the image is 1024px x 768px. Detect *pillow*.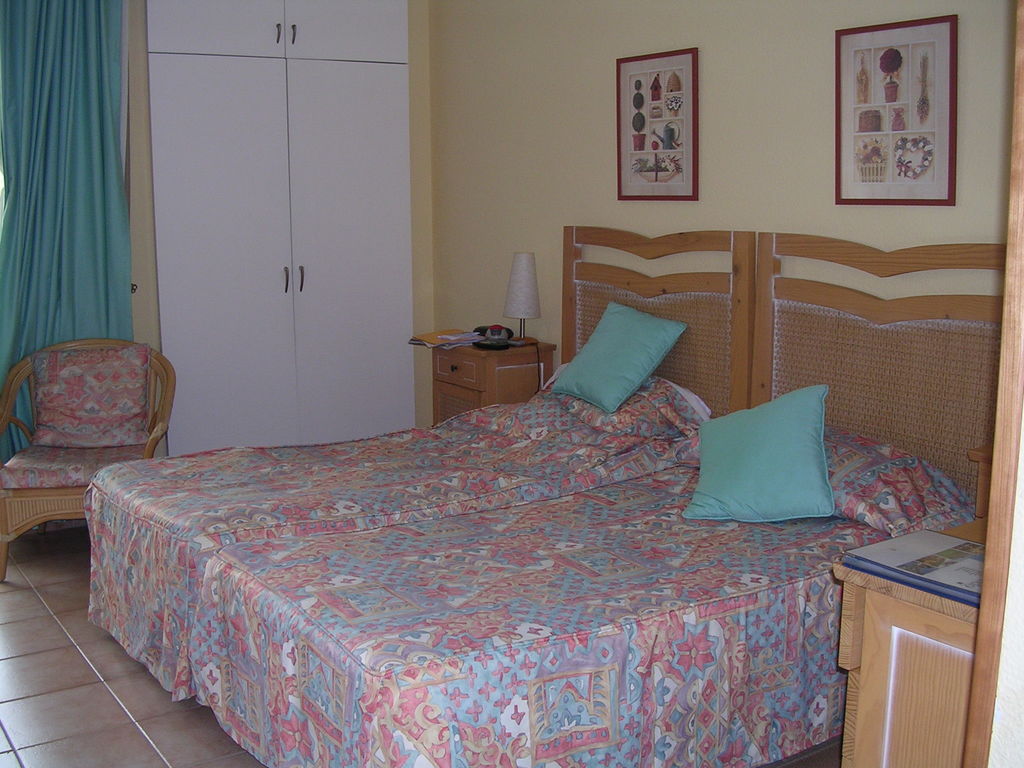
Detection: (36, 344, 149, 440).
